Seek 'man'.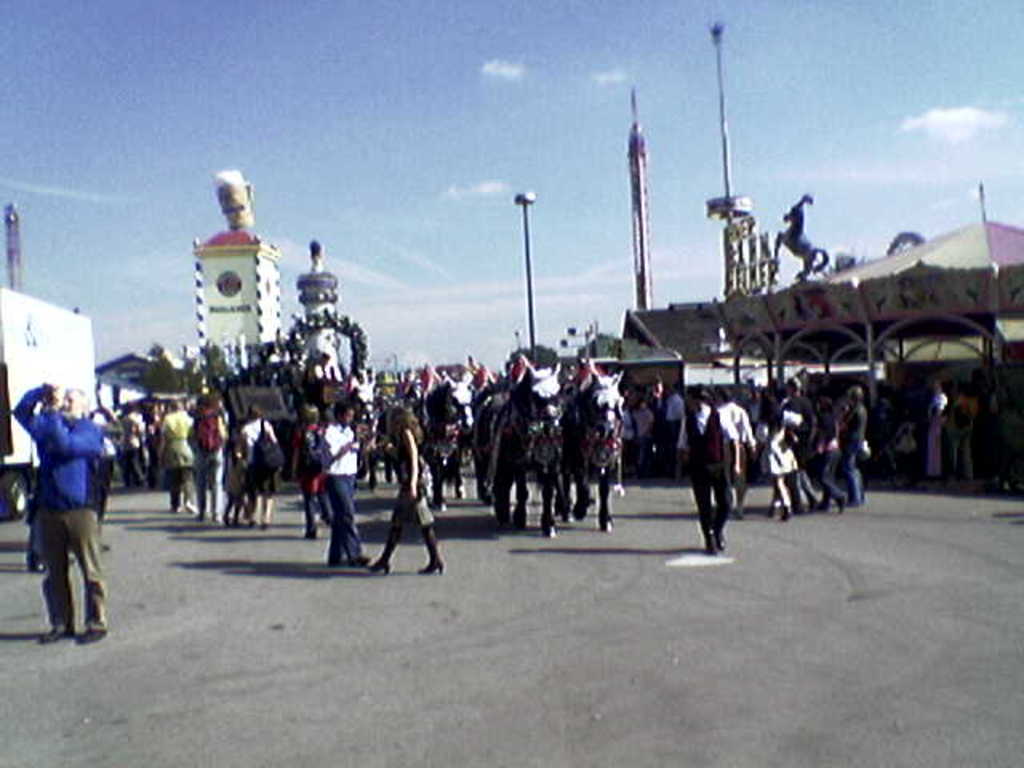
l=675, t=382, r=744, b=544.
